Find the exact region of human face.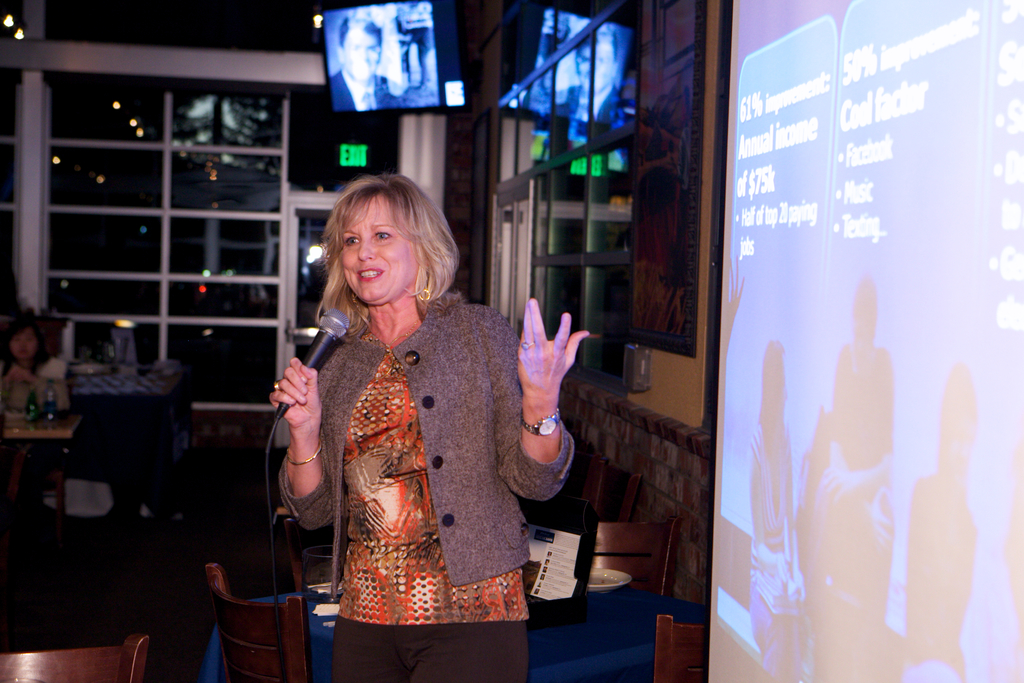
Exact region: bbox=[340, 190, 417, 302].
